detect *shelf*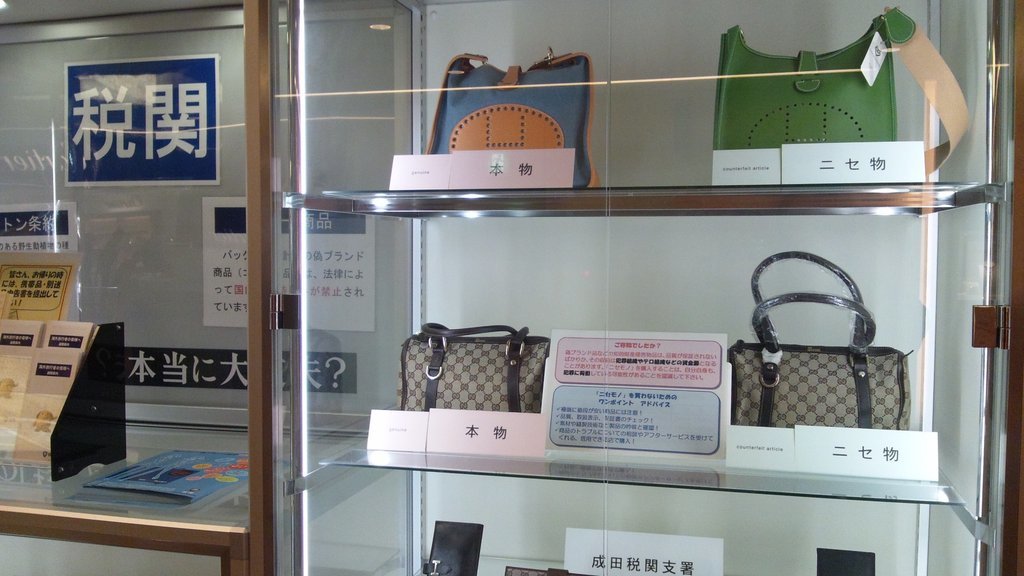
x1=0, y1=399, x2=370, y2=575
